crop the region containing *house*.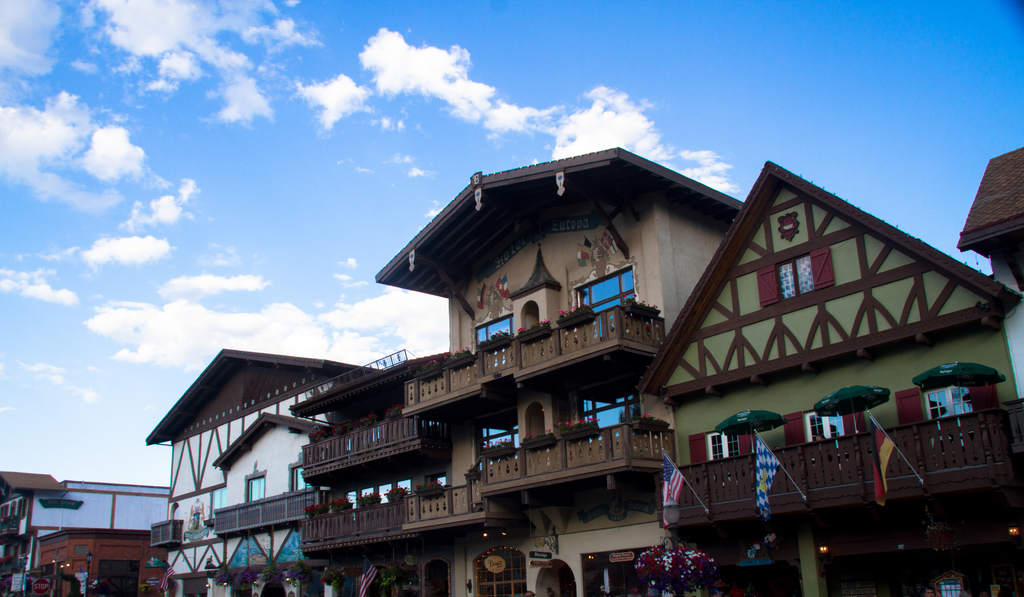
Crop region: crop(0, 477, 179, 596).
